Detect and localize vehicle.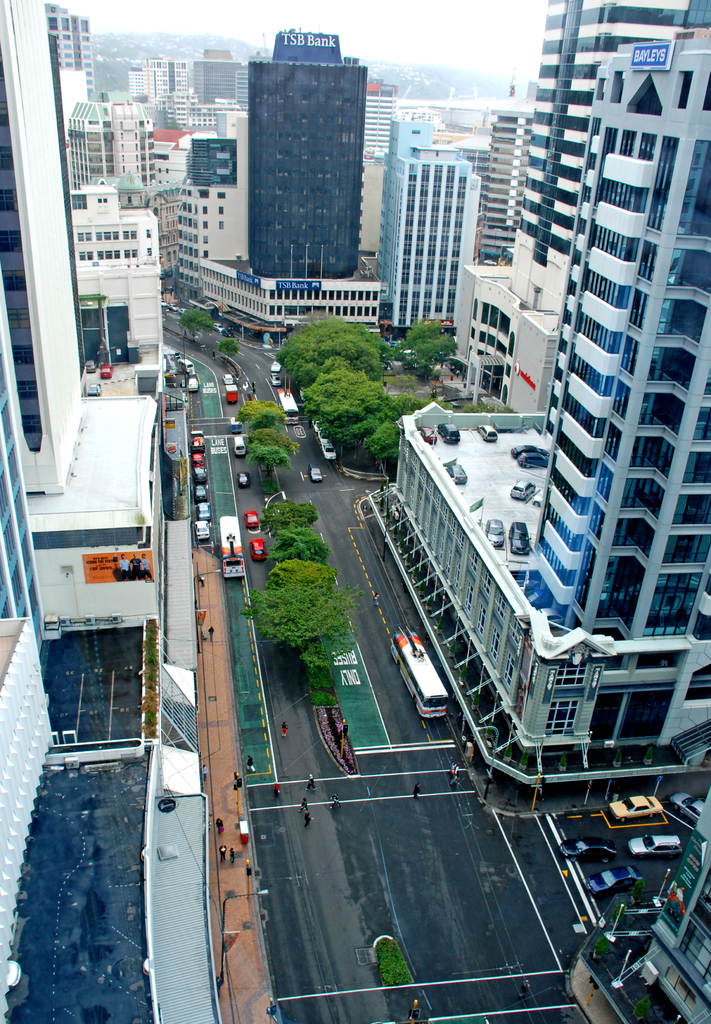
Localized at {"x1": 418, "y1": 426, "x2": 436, "y2": 443}.
